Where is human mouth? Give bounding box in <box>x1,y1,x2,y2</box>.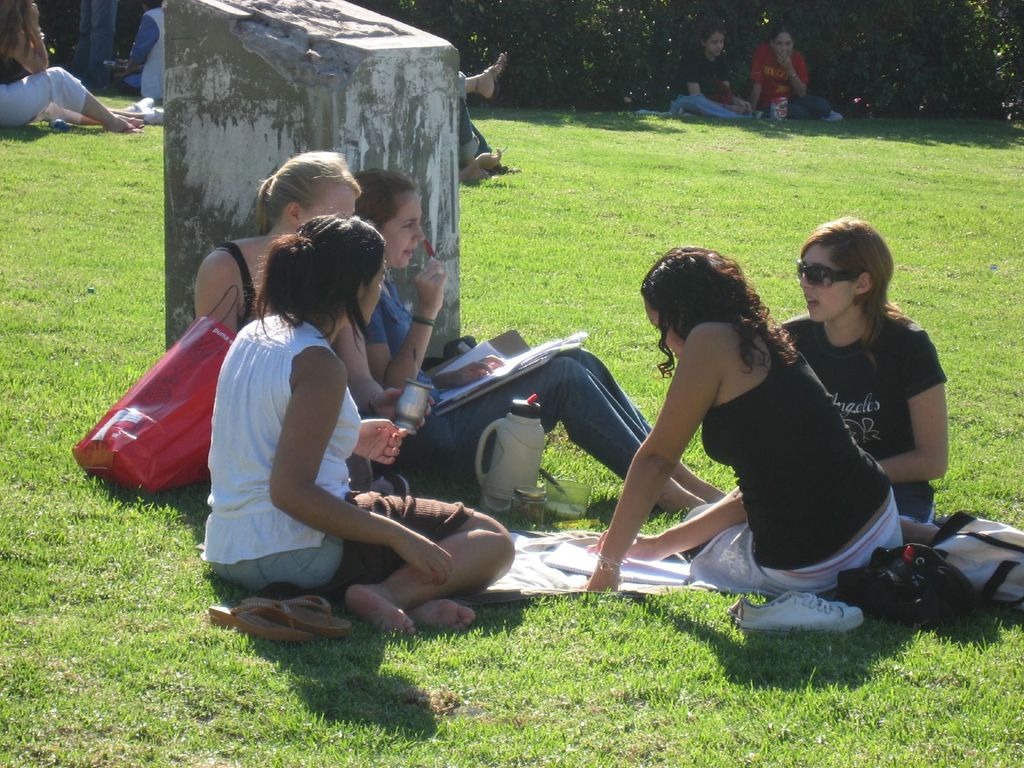
<box>804,298,820,317</box>.
